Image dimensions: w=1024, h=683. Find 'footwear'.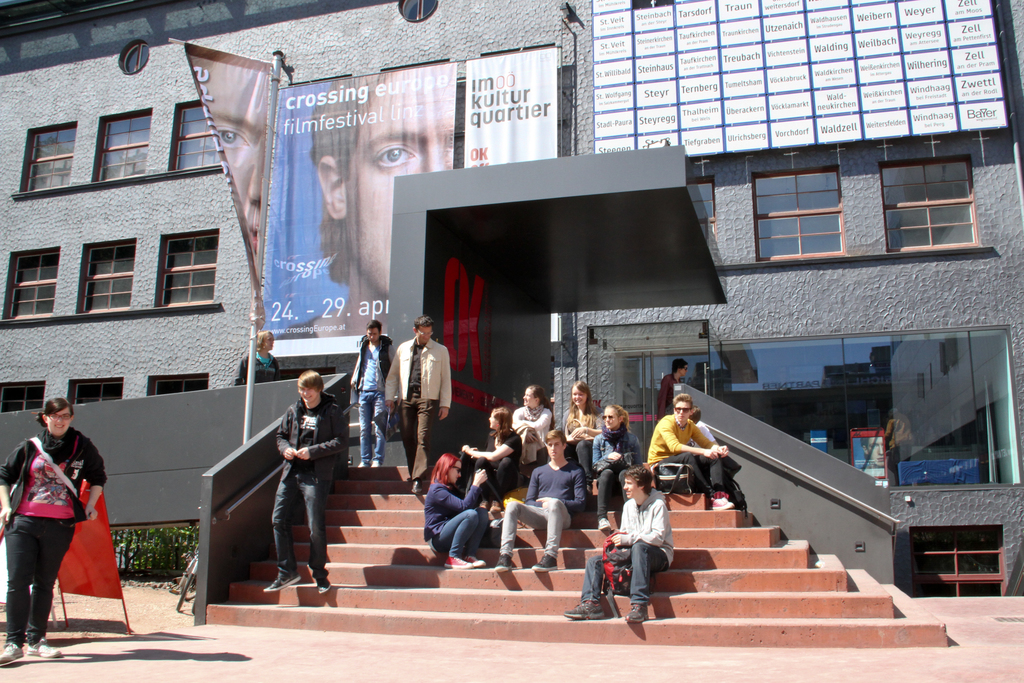
<bbox>0, 644, 24, 663</bbox>.
